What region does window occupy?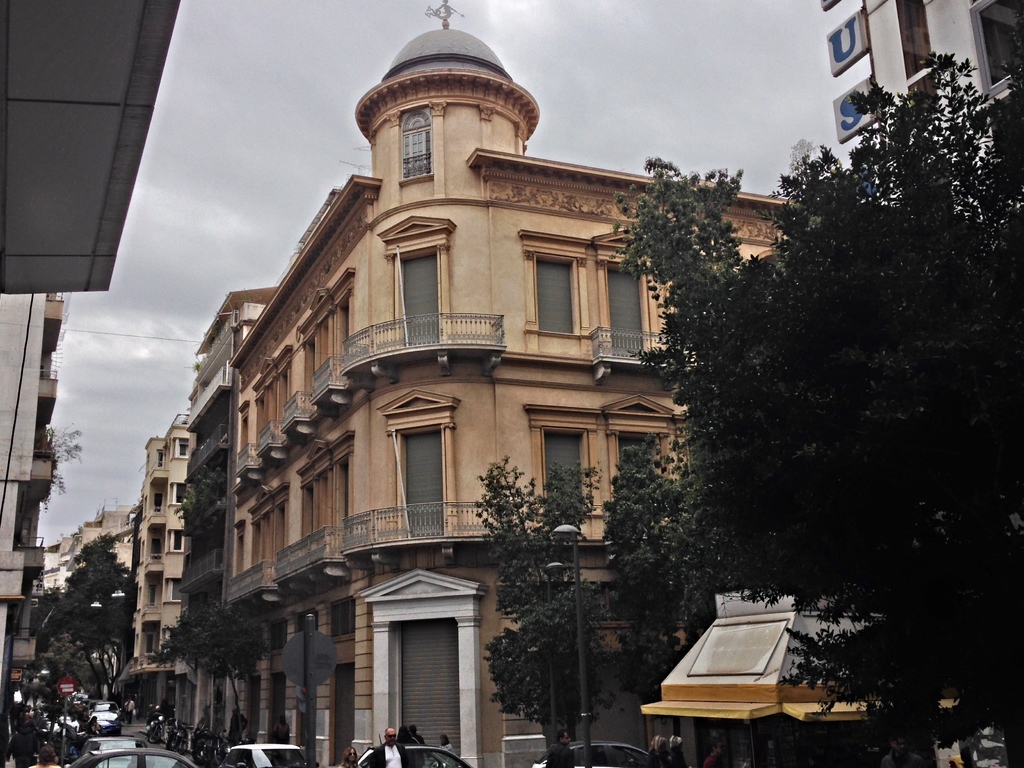
(164, 627, 170, 651).
